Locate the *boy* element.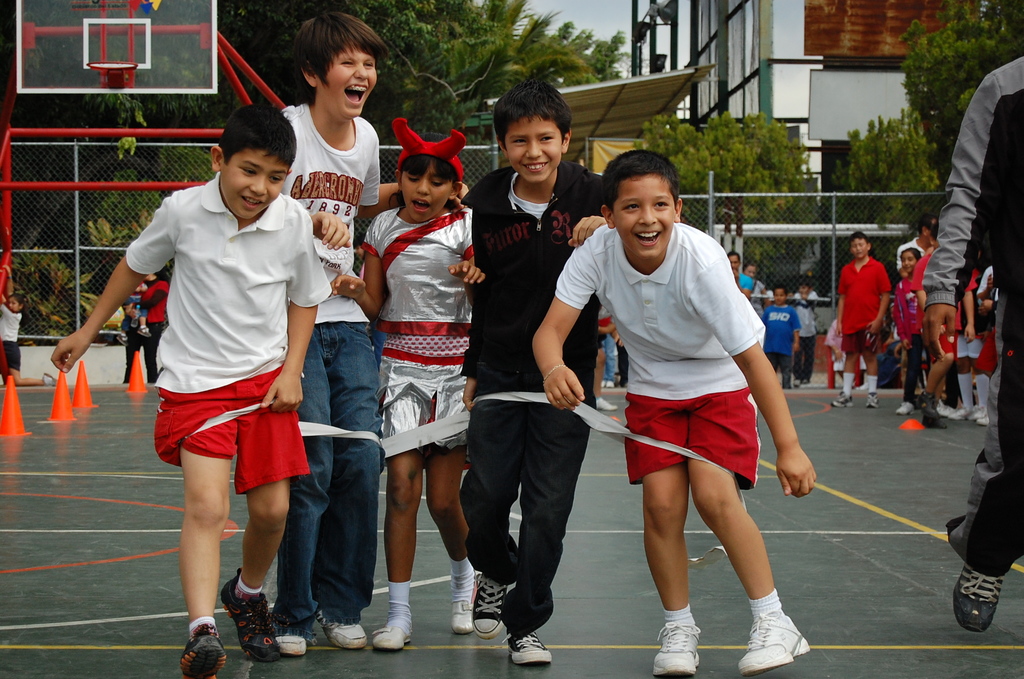
Element bbox: 520:163:824:671.
